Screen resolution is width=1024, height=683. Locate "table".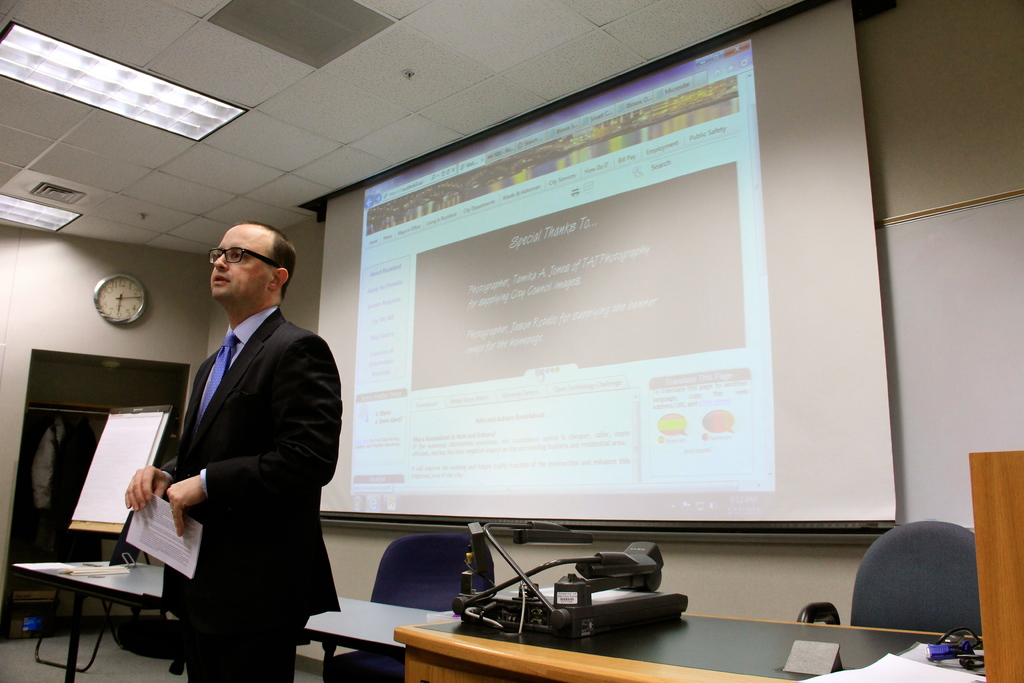
locate(387, 605, 985, 682).
